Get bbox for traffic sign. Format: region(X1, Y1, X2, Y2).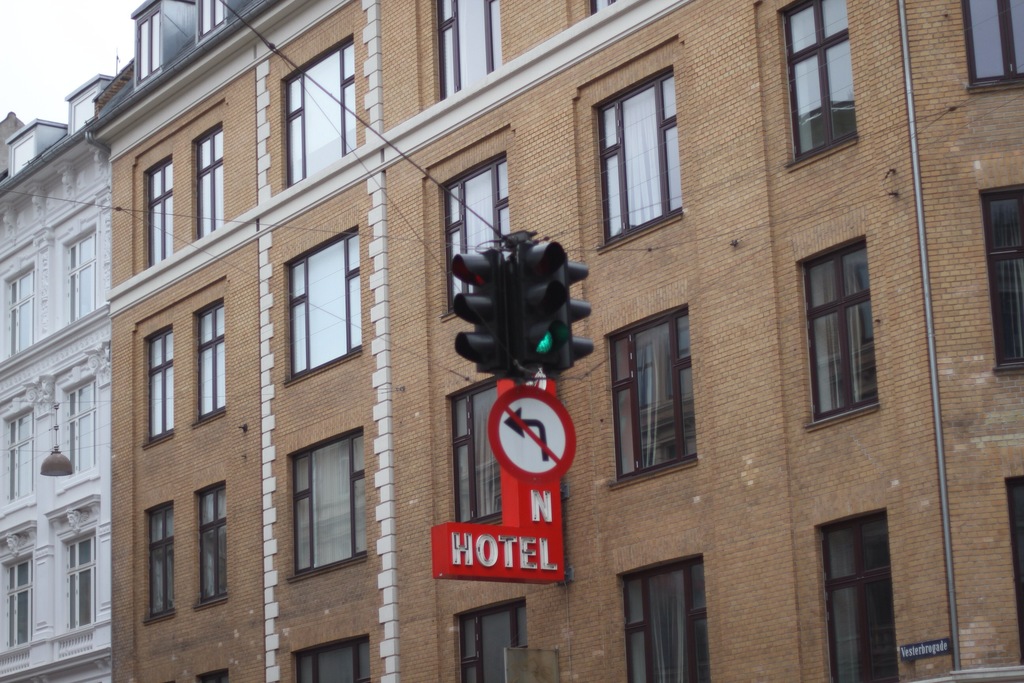
region(559, 254, 600, 358).
